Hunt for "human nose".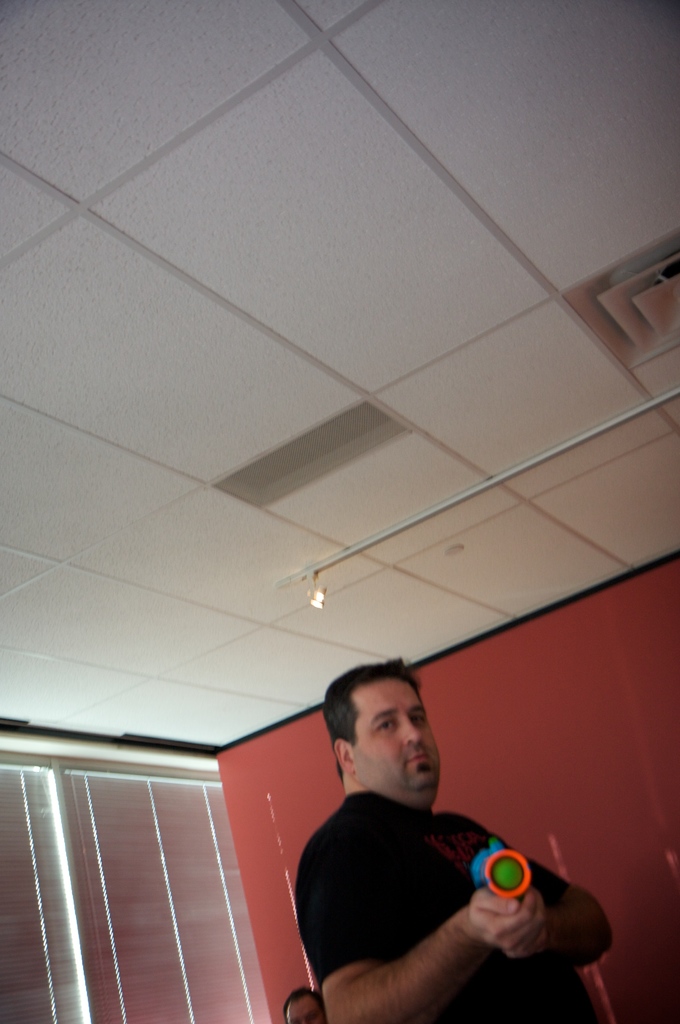
Hunted down at select_region(400, 712, 423, 749).
